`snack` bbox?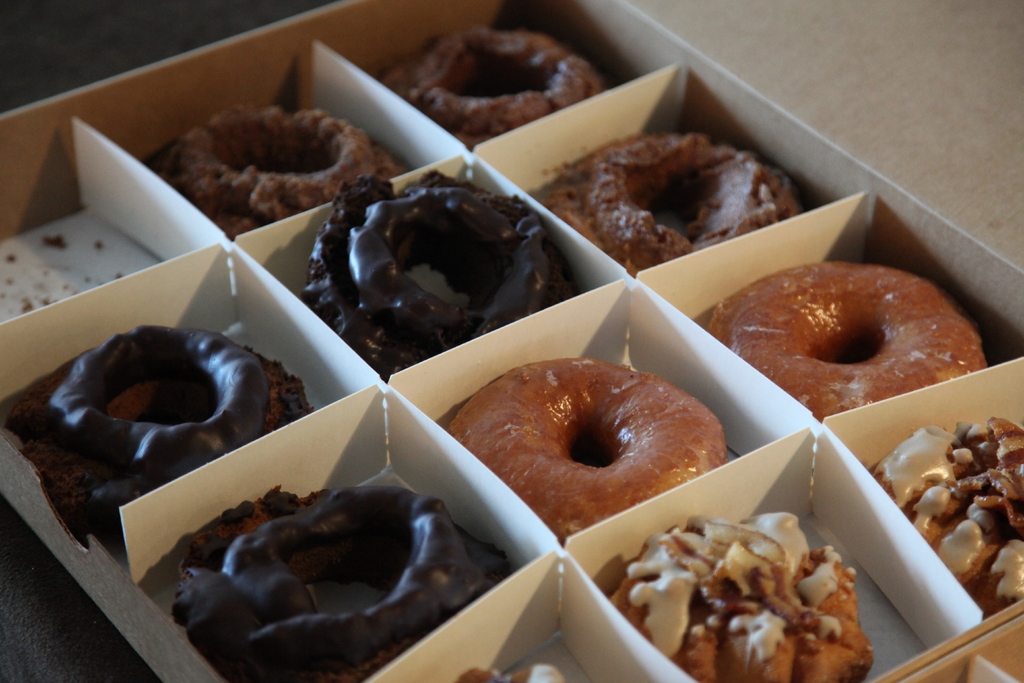
611,514,875,682
